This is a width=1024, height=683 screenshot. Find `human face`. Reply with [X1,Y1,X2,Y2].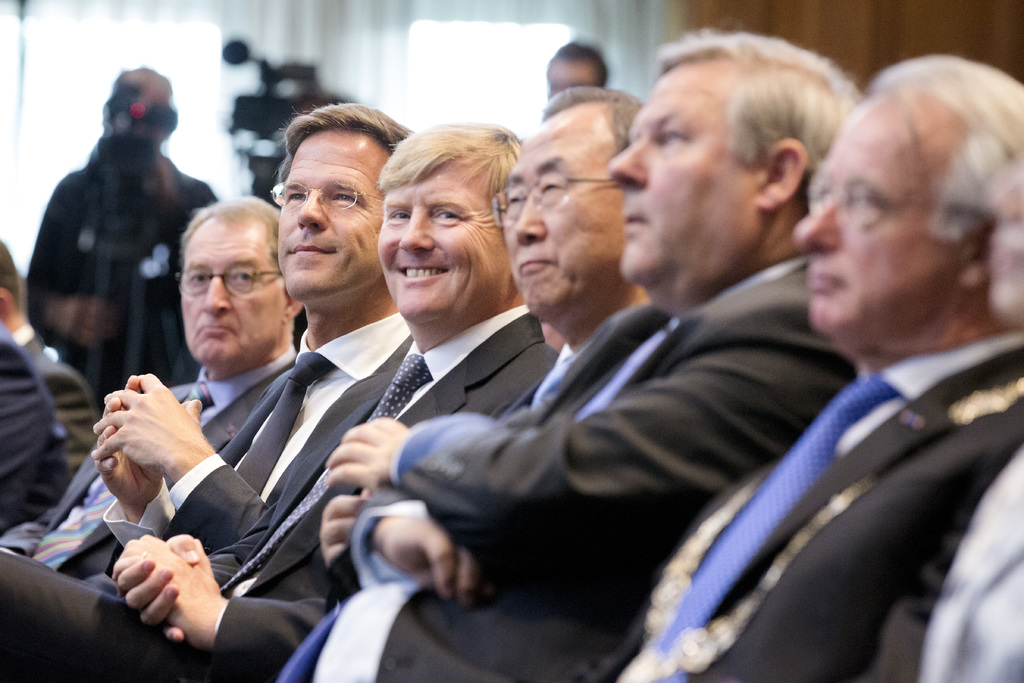
[276,136,384,300].
